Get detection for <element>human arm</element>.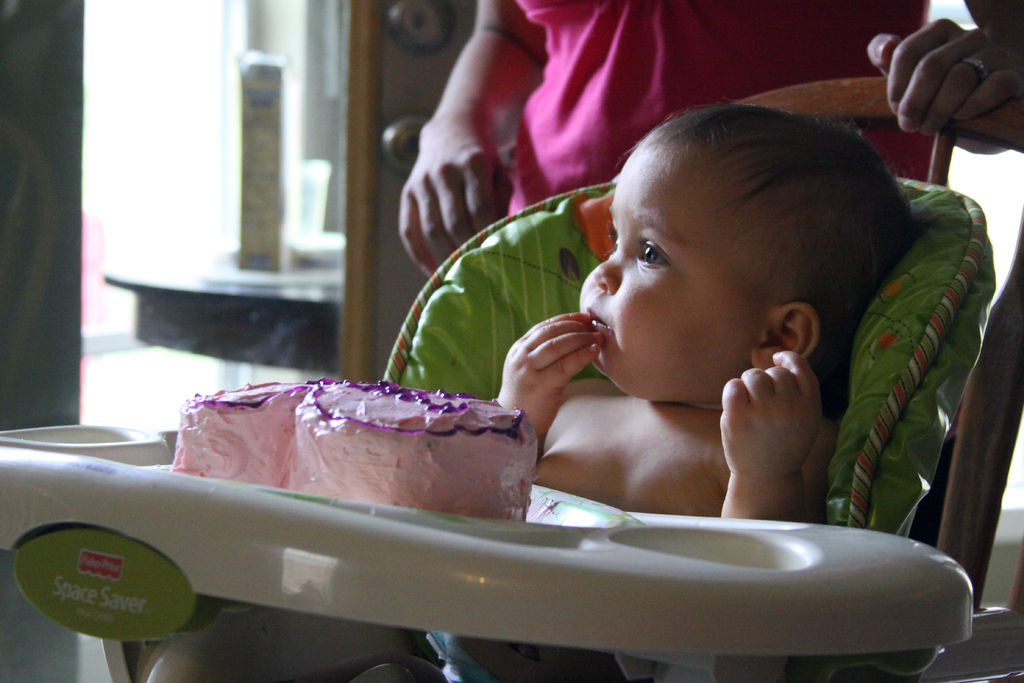
Detection: crop(494, 309, 629, 473).
